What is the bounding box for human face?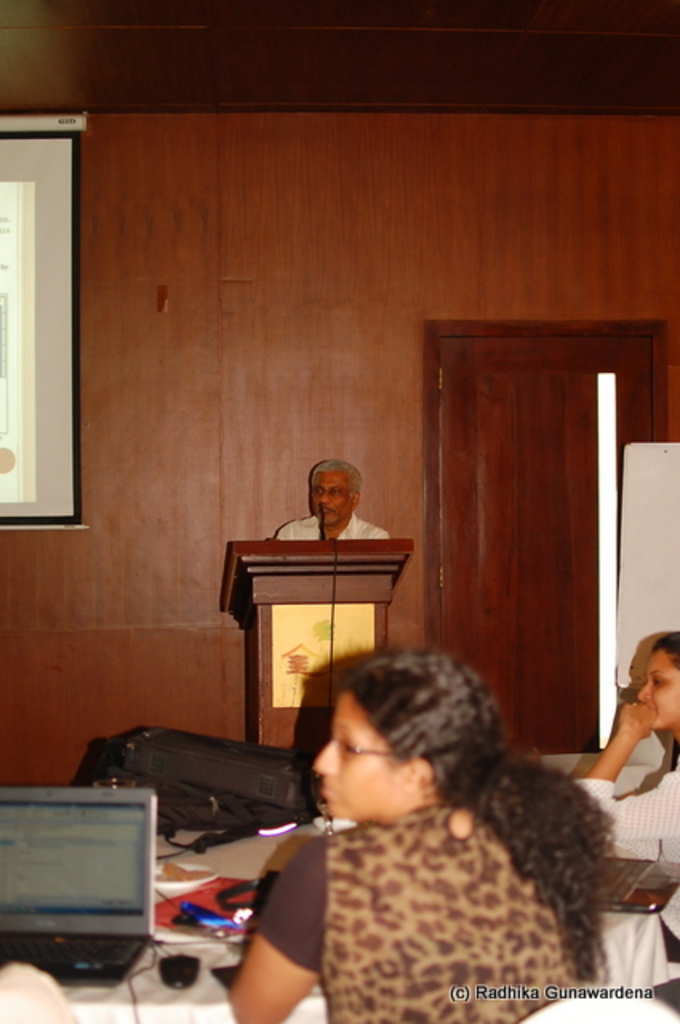
Rect(310, 691, 406, 821).
